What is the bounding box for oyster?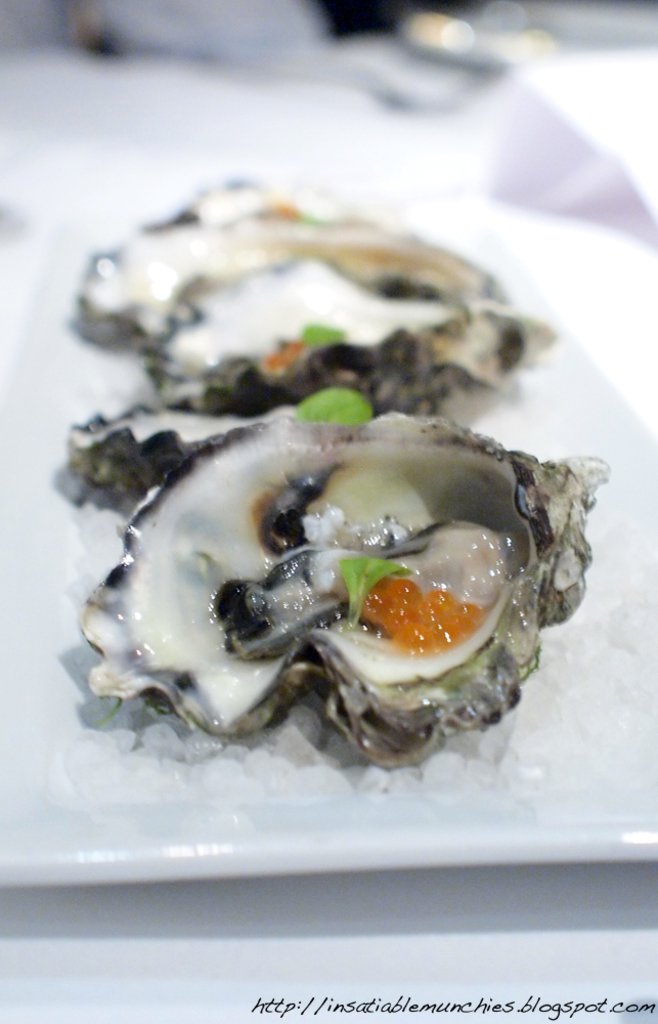
crop(71, 175, 554, 434).
